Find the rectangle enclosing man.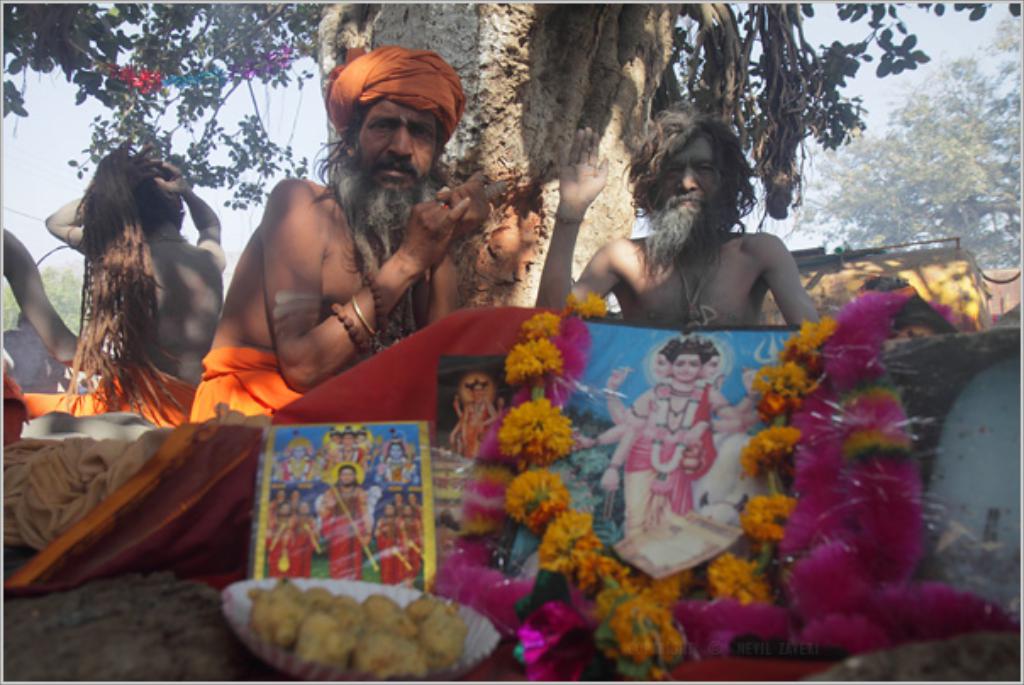
271/446/315/490.
